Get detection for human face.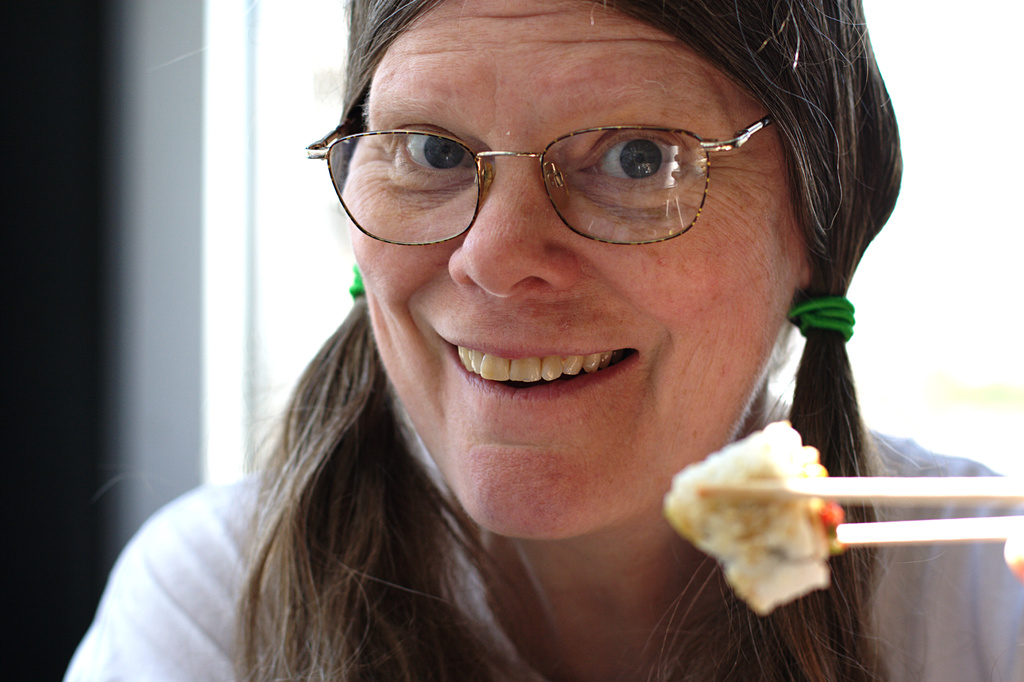
Detection: {"x1": 340, "y1": 0, "x2": 797, "y2": 537}.
